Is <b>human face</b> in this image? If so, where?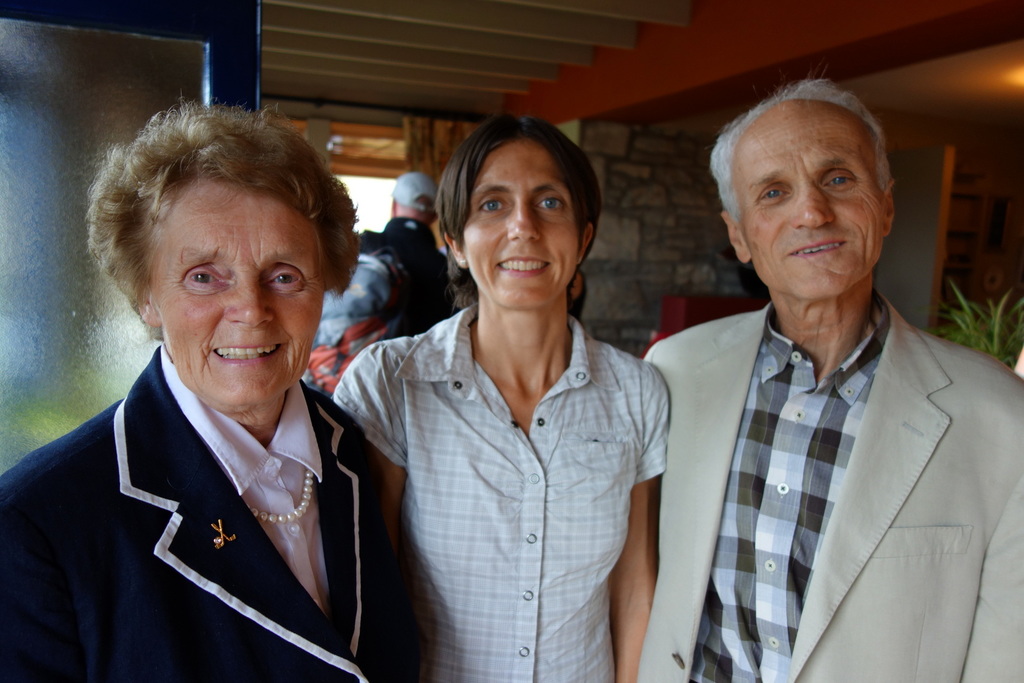
Yes, at bbox=(740, 97, 886, 298).
